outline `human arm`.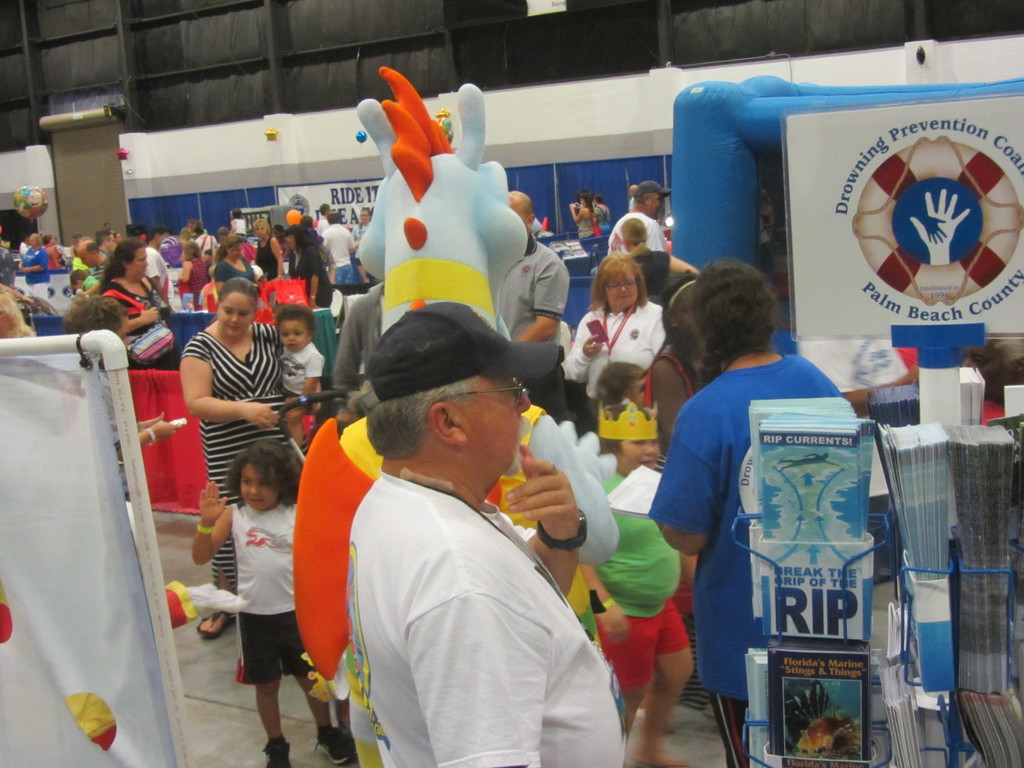
Outline: (left=567, top=204, right=584, bottom=223).
